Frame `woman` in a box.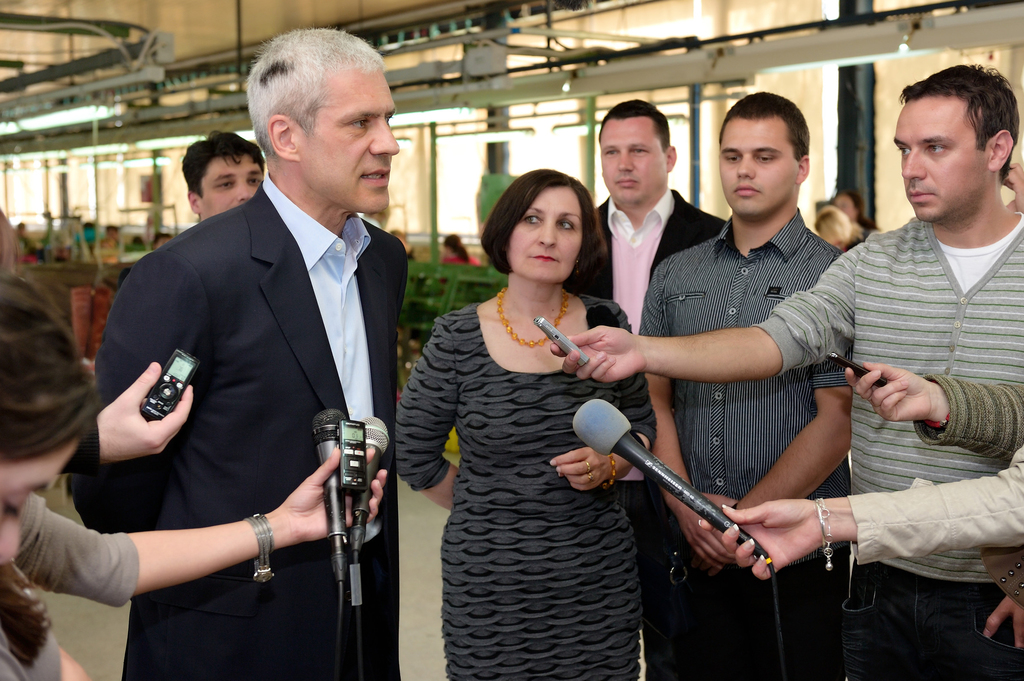
Rect(837, 192, 879, 234).
